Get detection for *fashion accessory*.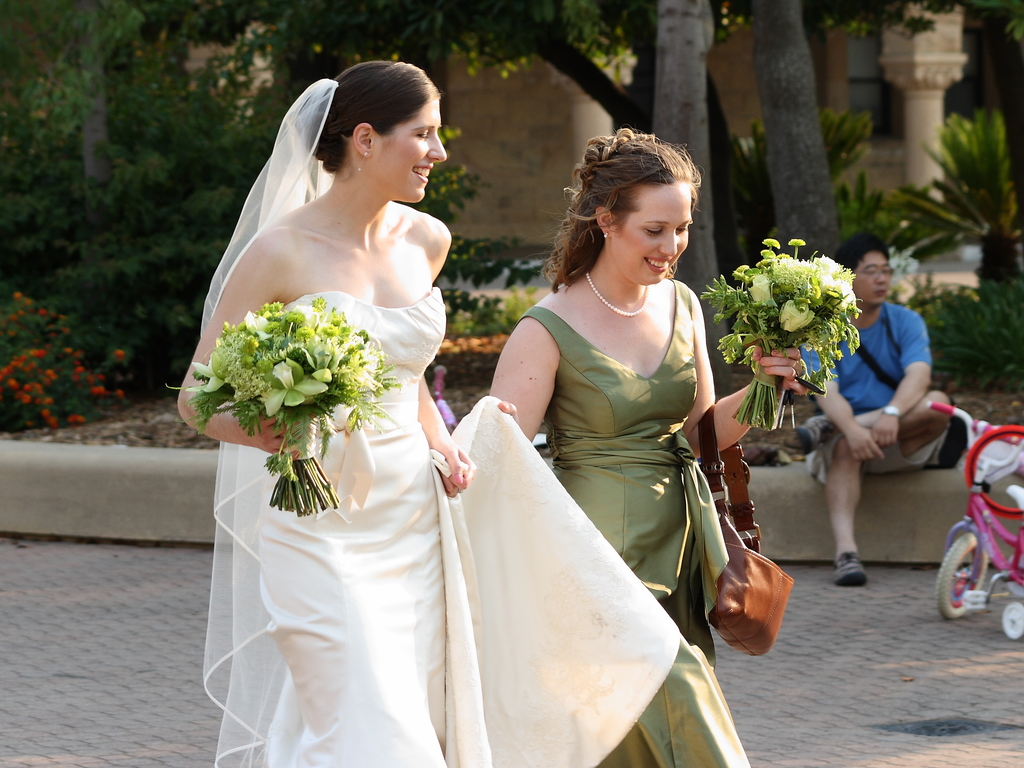
Detection: bbox(879, 404, 906, 417).
